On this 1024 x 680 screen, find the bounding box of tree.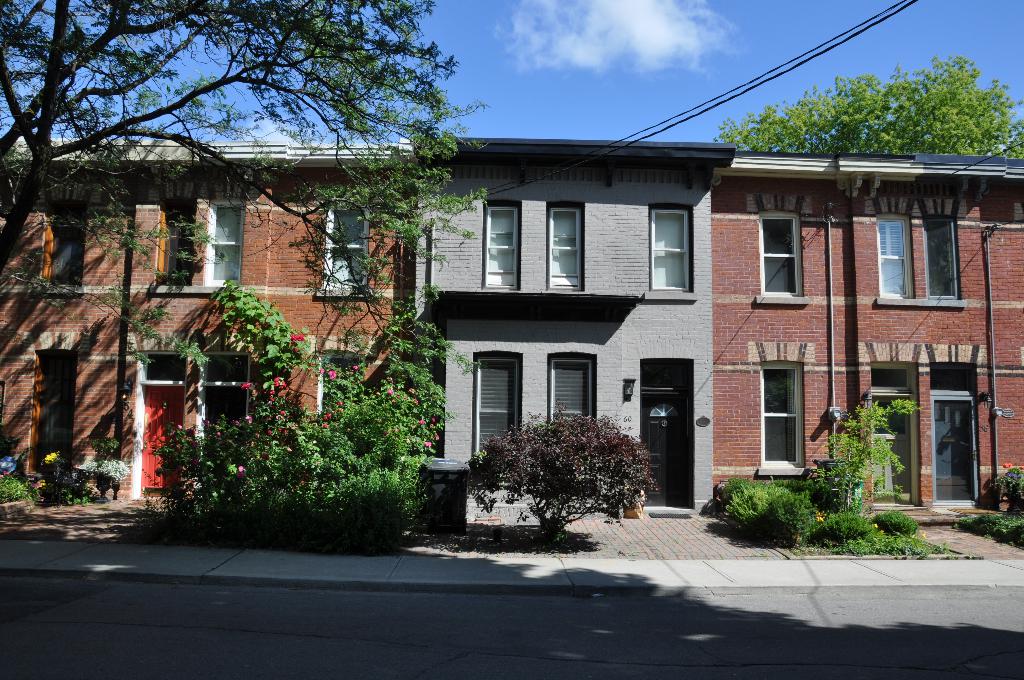
Bounding box: (left=0, top=0, right=488, bottom=365).
